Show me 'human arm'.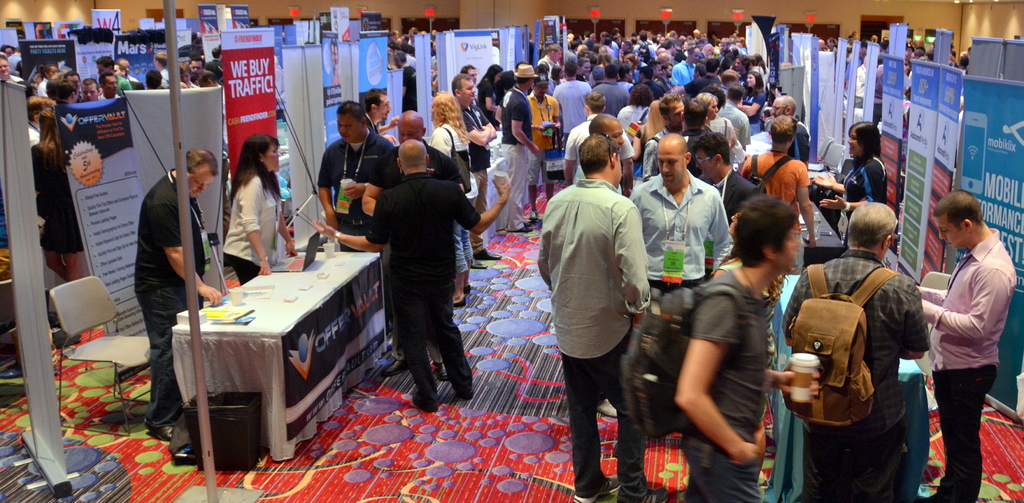
'human arm' is here: rect(362, 151, 390, 214).
